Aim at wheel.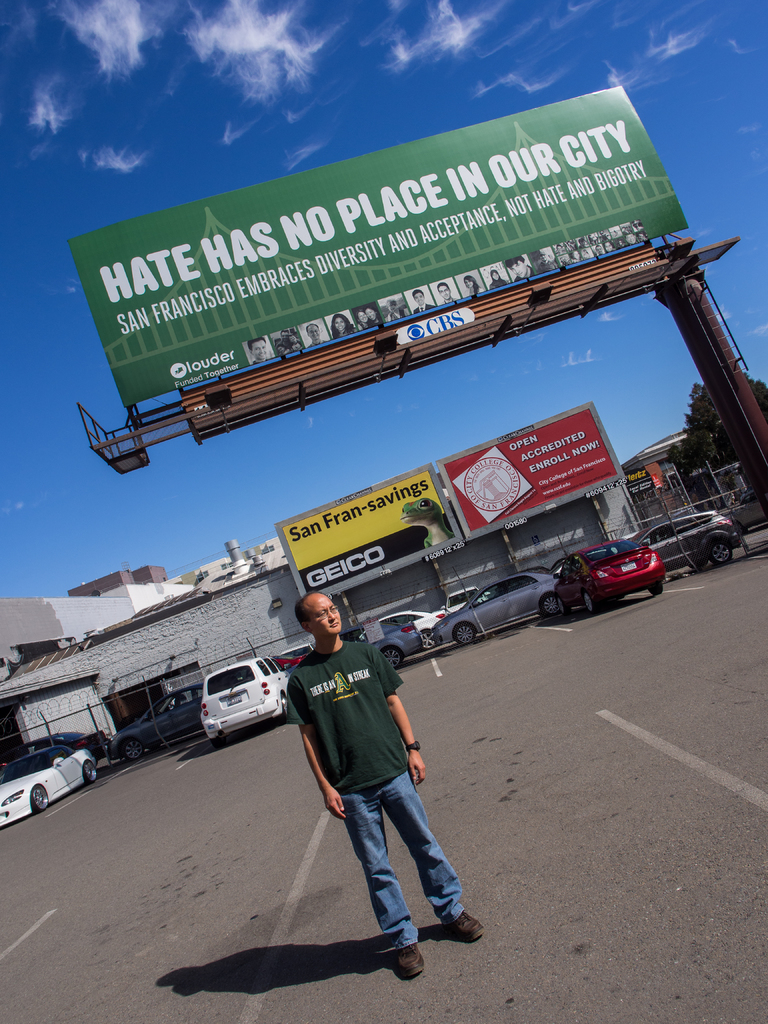
Aimed at box=[28, 784, 49, 812].
